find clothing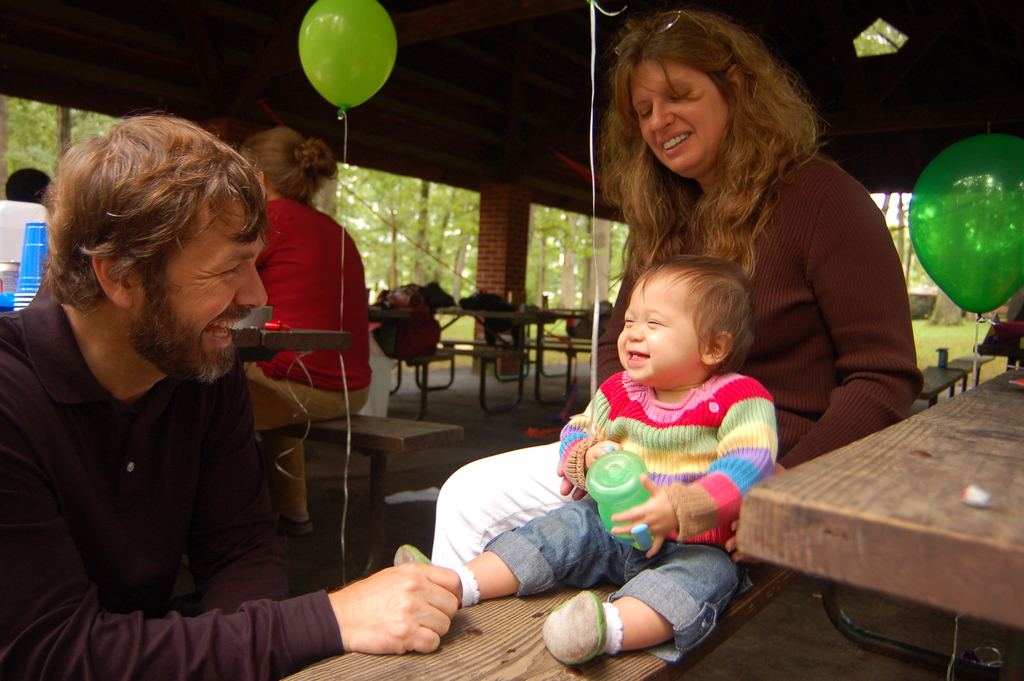
bbox=[241, 195, 371, 518]
